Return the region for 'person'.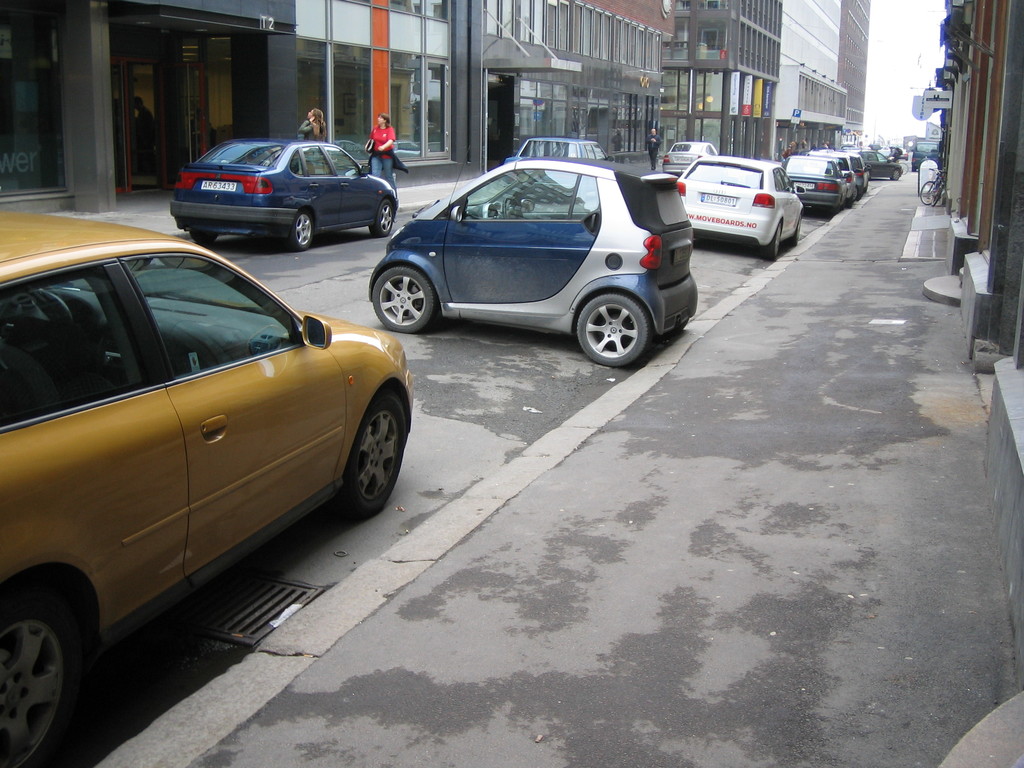
{"x1": 365, "y1": 115, "x2": 416, "y2": 198}.
